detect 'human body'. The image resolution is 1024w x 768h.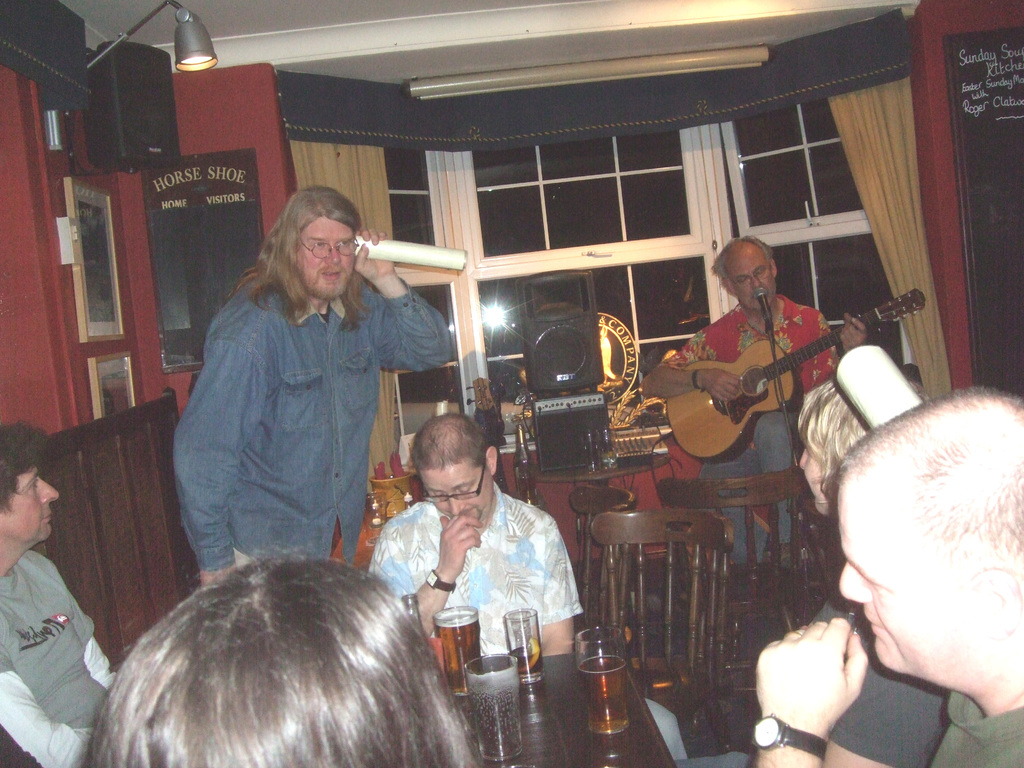
bbox(931, 691, 1023, 767).
